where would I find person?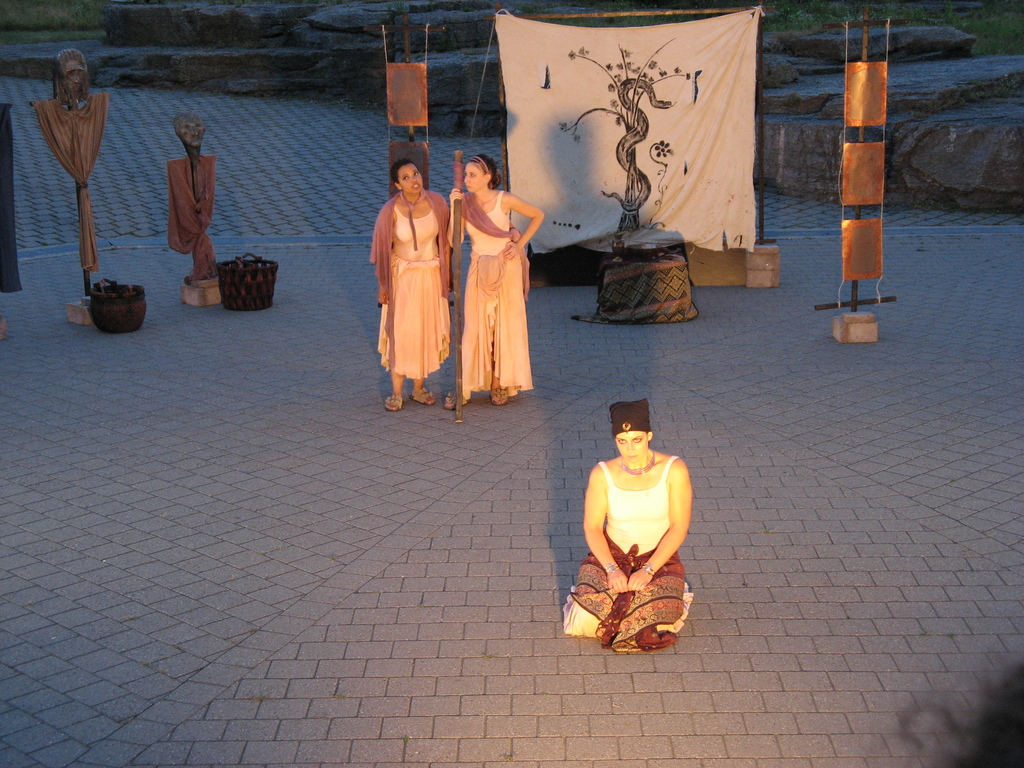
At {"x1": 564, "y1": 397, "x2": 697, "y2": 653}.
